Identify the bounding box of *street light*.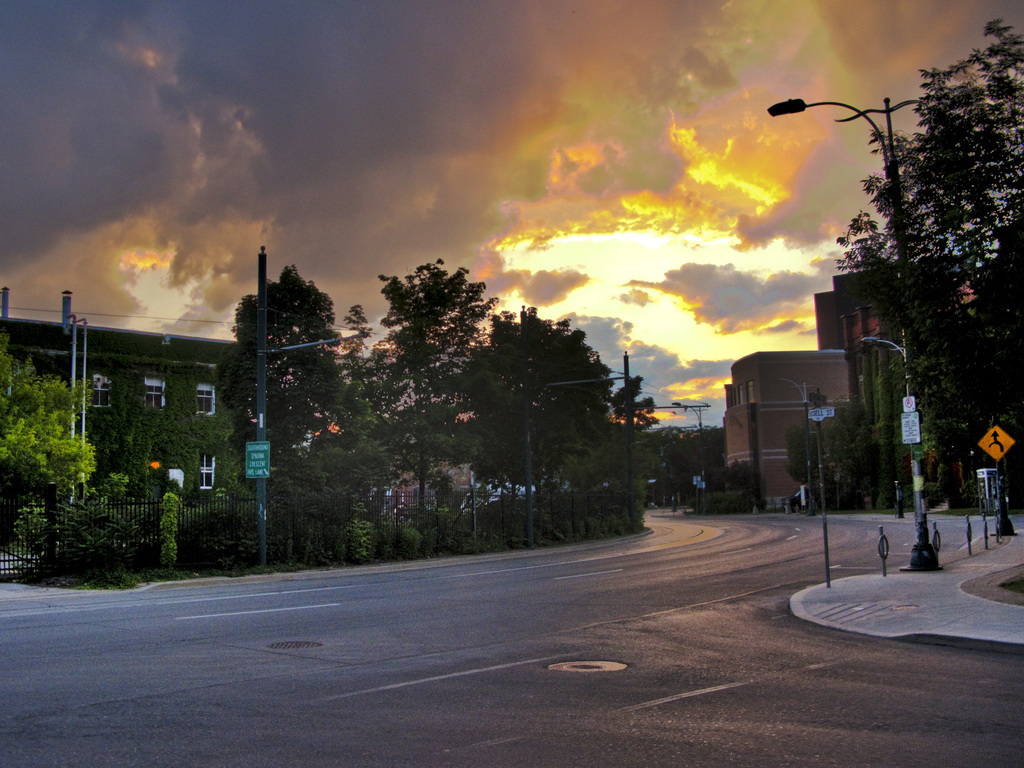
bbox=[780, 380, 821, 516].
